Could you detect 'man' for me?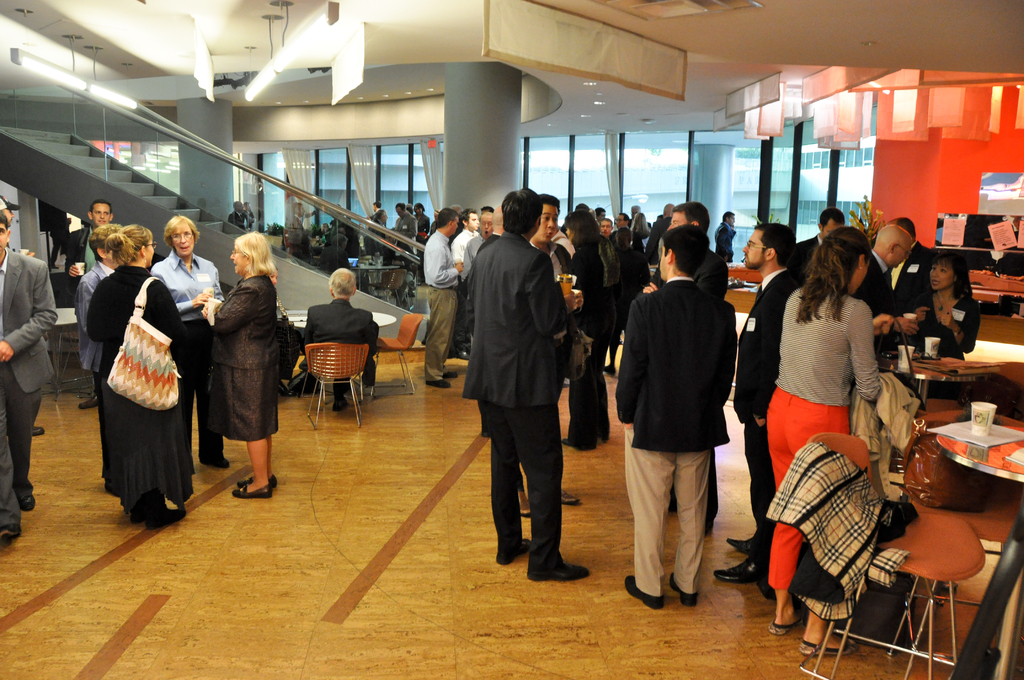
Detection result: [x1=446, y1=204, x2=477, y2=360].
